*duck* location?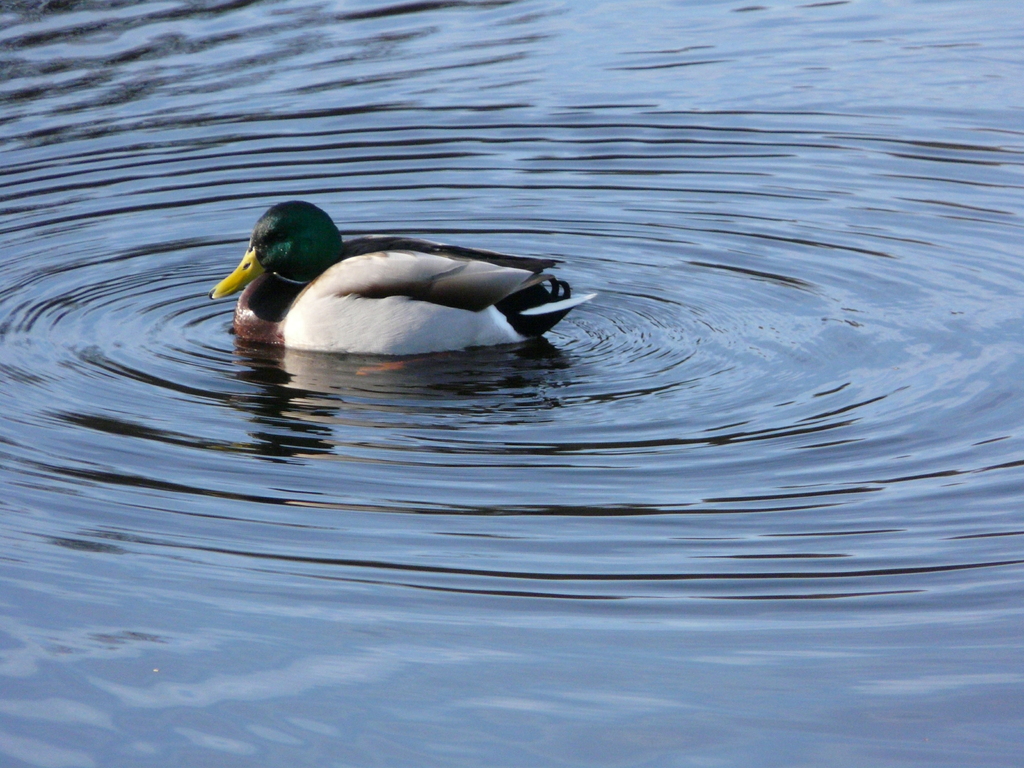
locate(211, 204, 602, 359)
